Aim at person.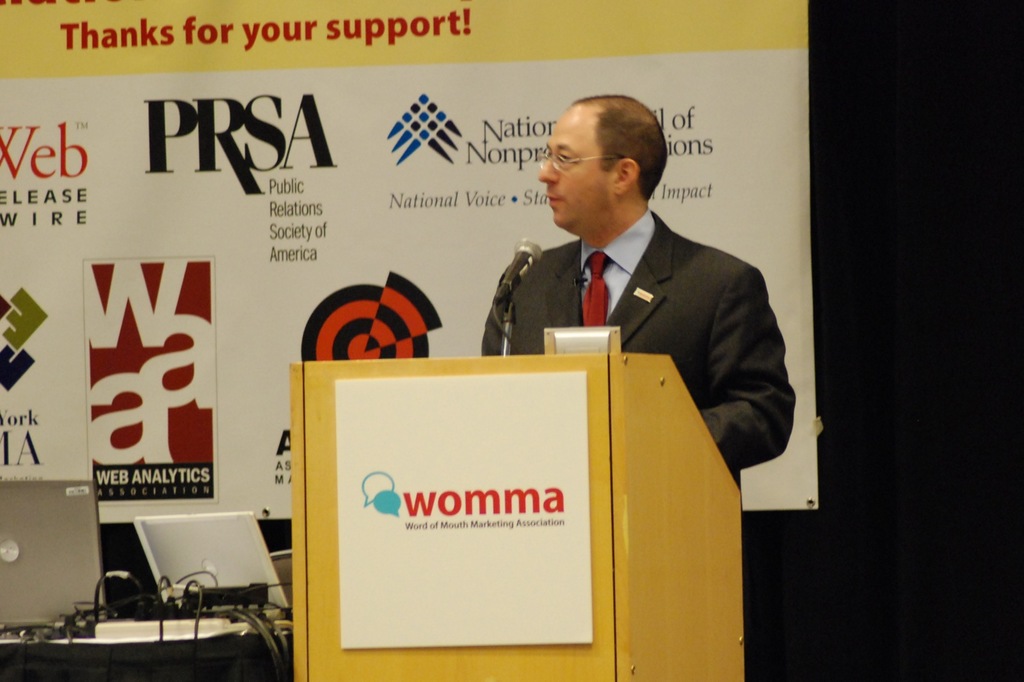
Aimed at region(508, 97, 792, 473).
